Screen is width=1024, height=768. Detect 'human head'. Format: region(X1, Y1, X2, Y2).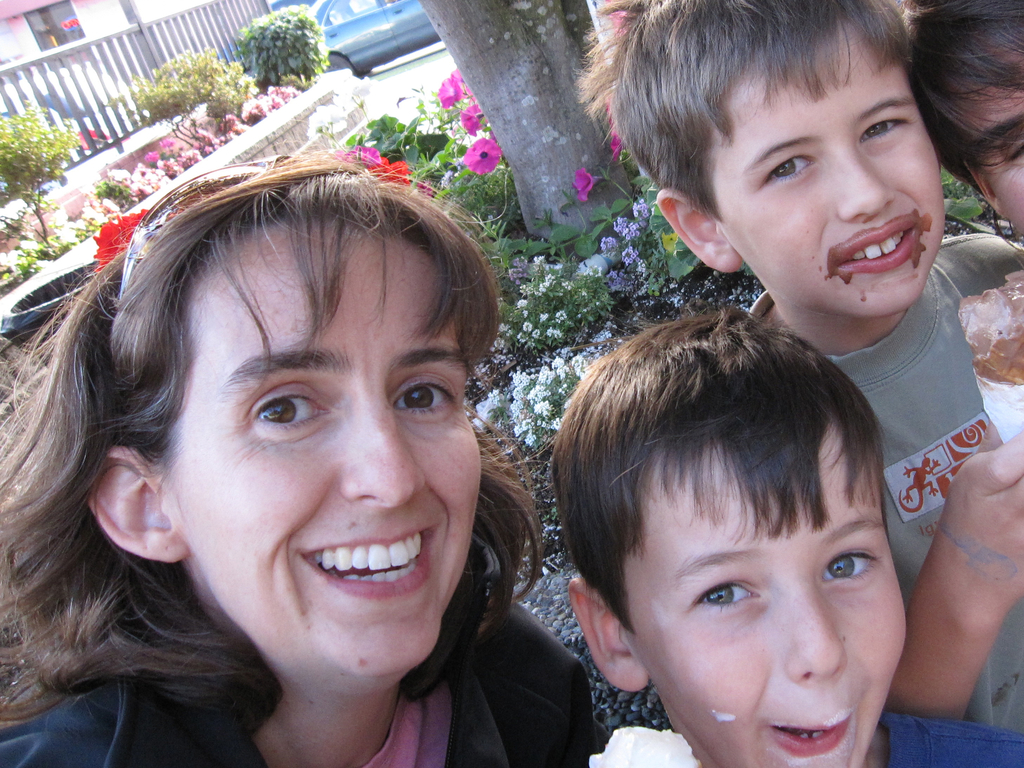
region(572, 0, 952, 320).
